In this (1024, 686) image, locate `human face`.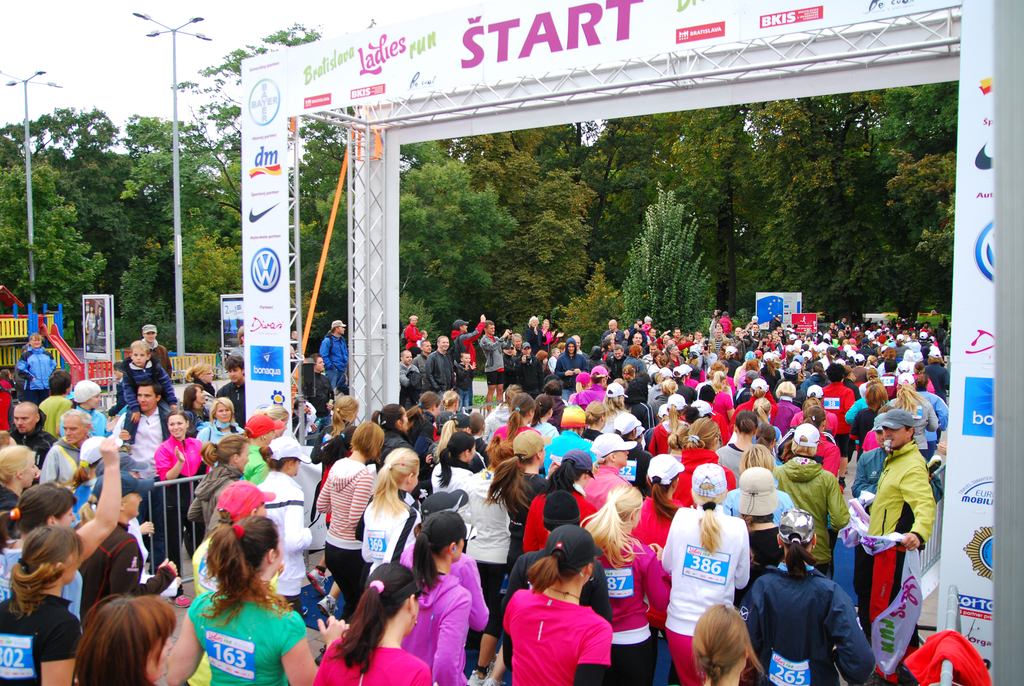
Bounding box: bbox(644, 341, 659, 358).
